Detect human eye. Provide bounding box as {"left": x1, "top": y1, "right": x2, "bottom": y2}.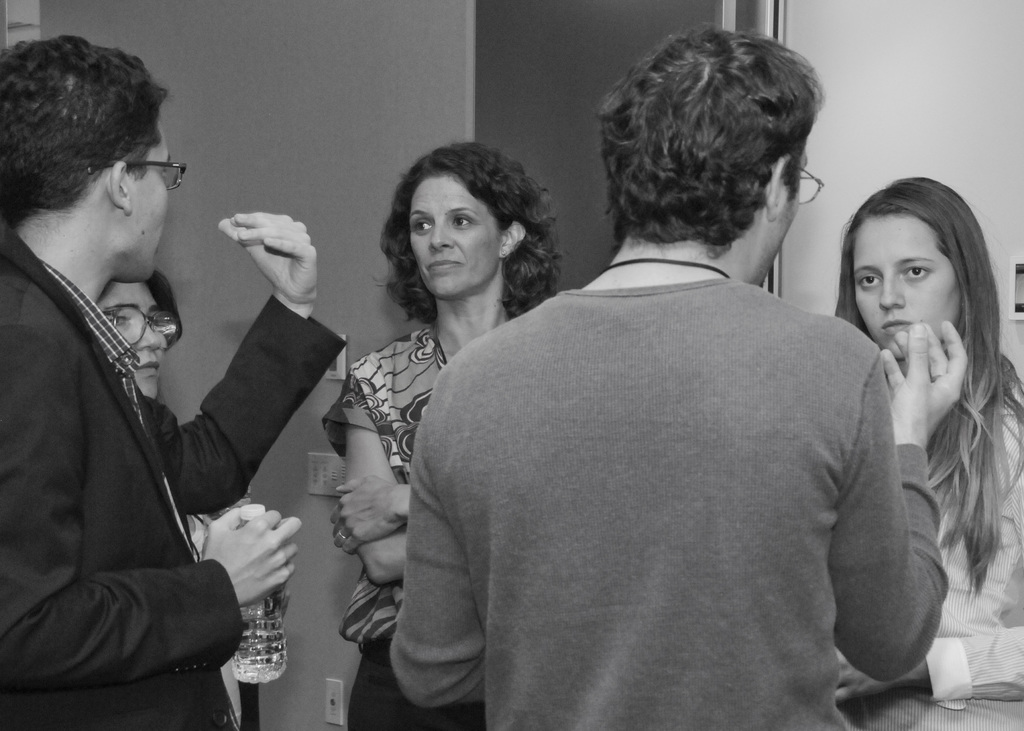
{"left": 902, "top": 261, "right": 931, "bottom": 282}.
